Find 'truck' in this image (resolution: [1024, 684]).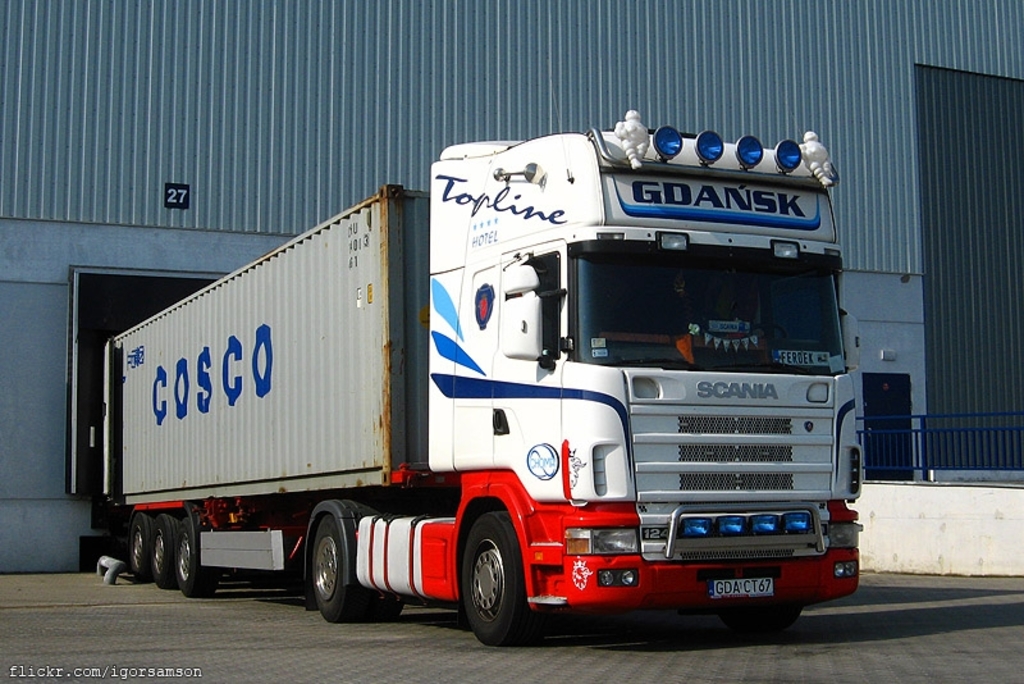
[left=73, top=120, right=879, bottom=652].
